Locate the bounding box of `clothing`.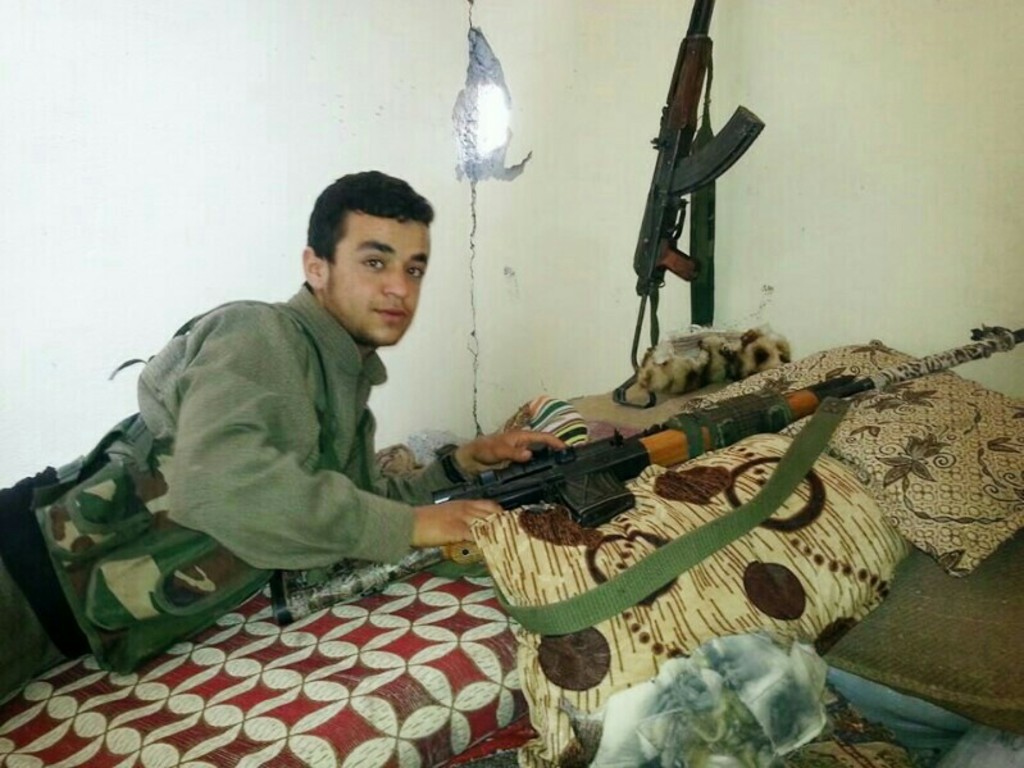
Bounding box: region(0, 280, 472, 705).
